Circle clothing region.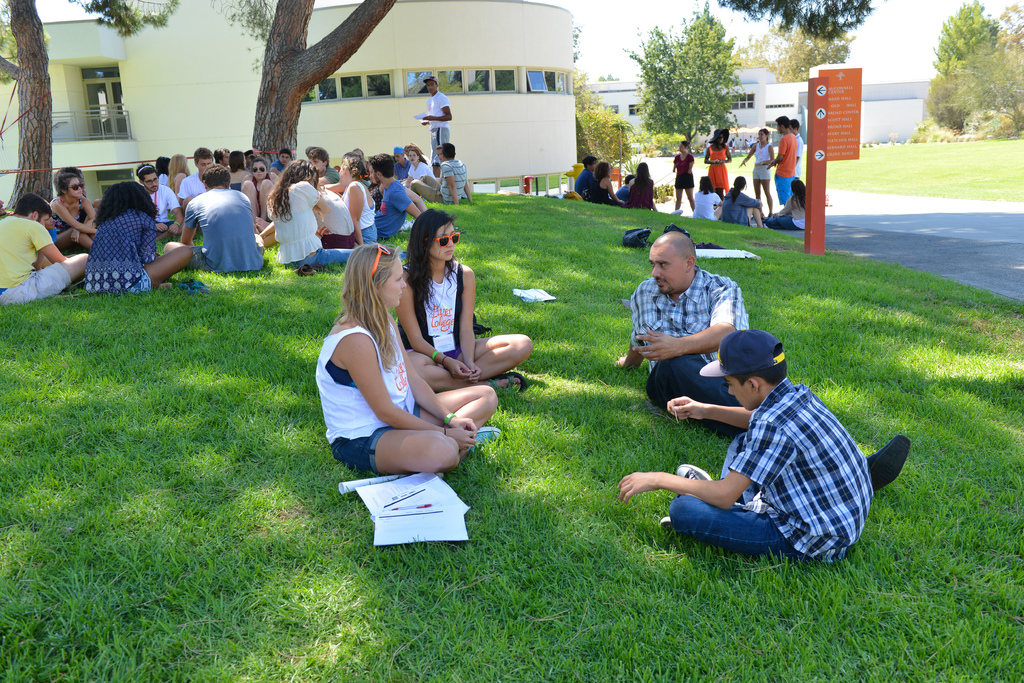
Region: x1=426, y1=84, x2=454, y2=118.
